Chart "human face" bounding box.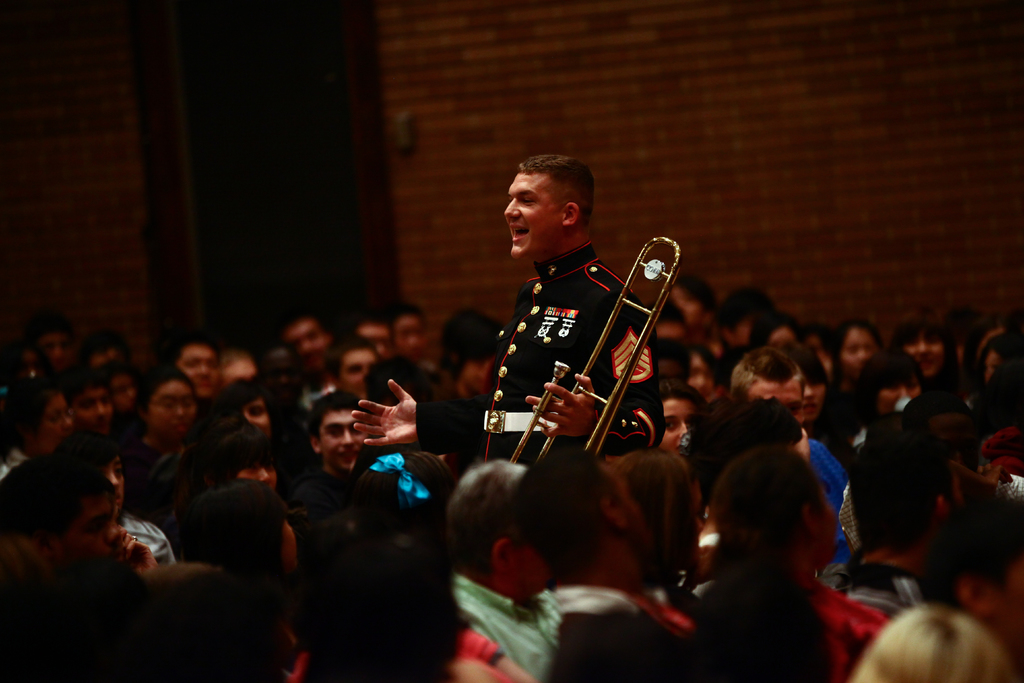
Charted: [left=734, top=315, right=751, bottom=352].
